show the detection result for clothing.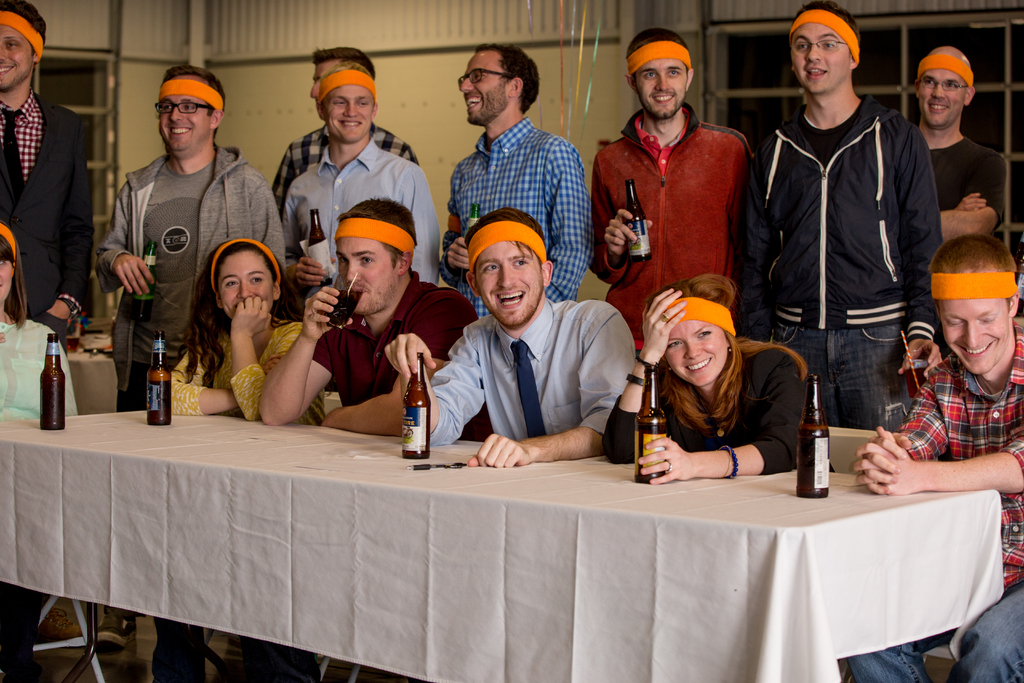
(left=94, top=92, right=1023, bottom=682).
